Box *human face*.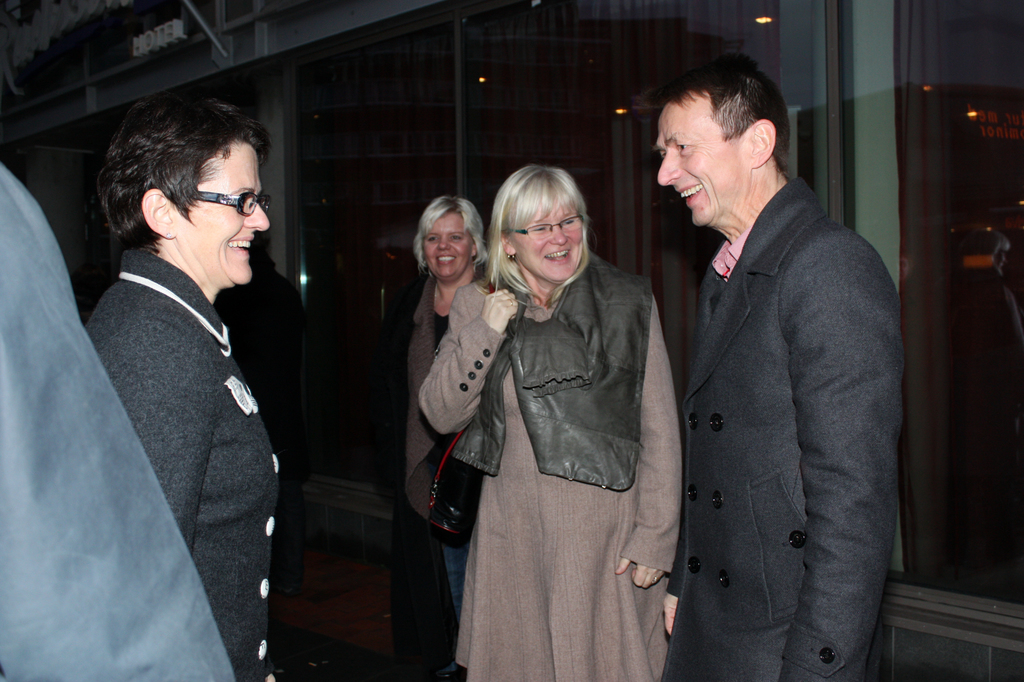
select_region(512, 194, 584, 280).
